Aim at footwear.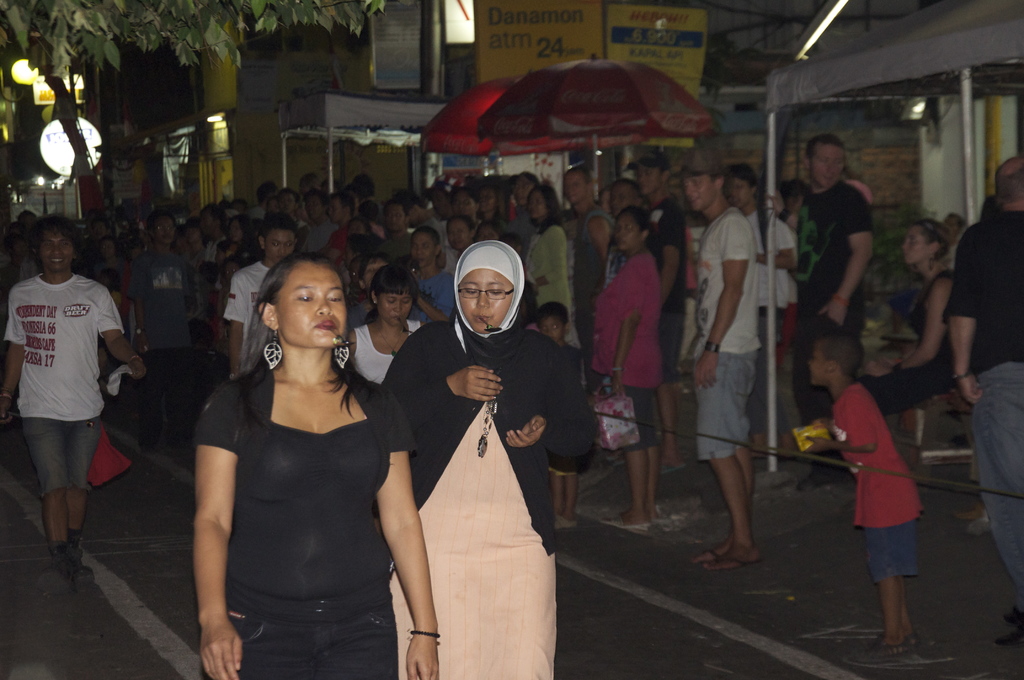
Aimed at detection(954, 498, 986, 521).
